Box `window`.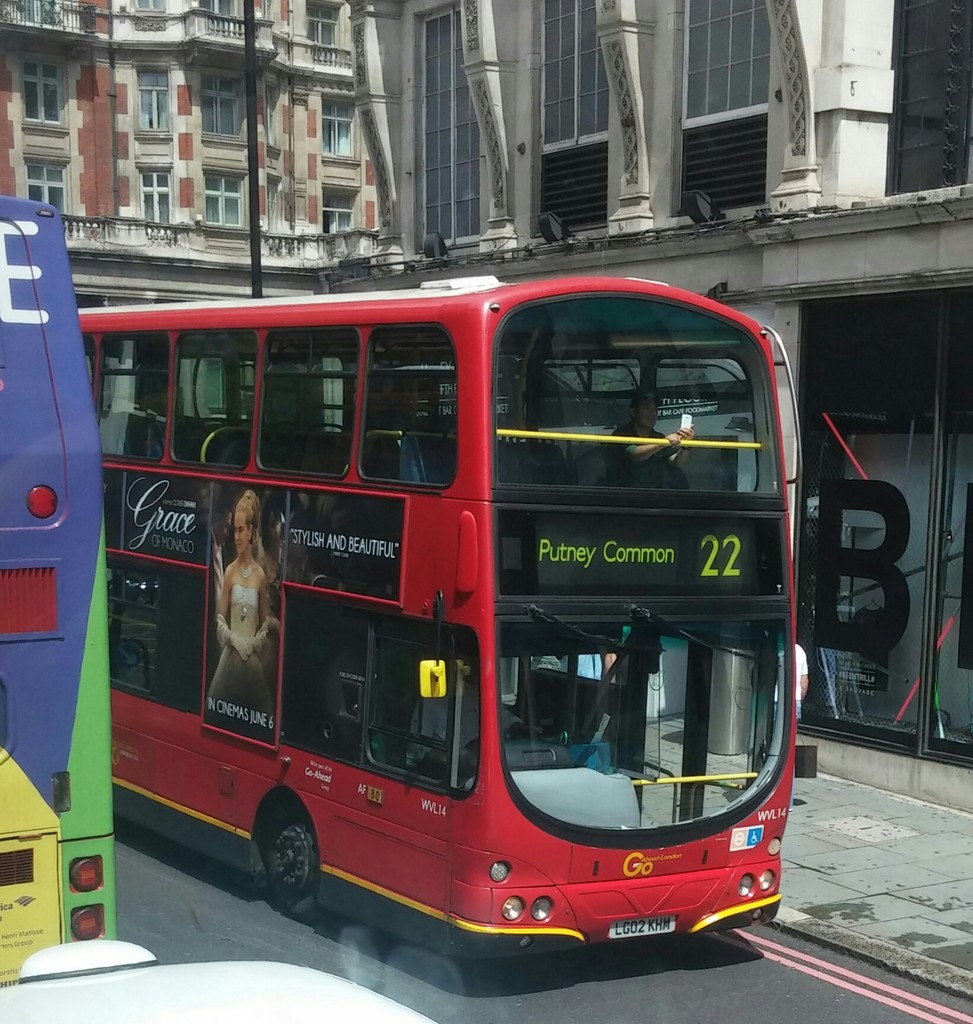
<bbox>320, 195, 357, 233</bbox>.
